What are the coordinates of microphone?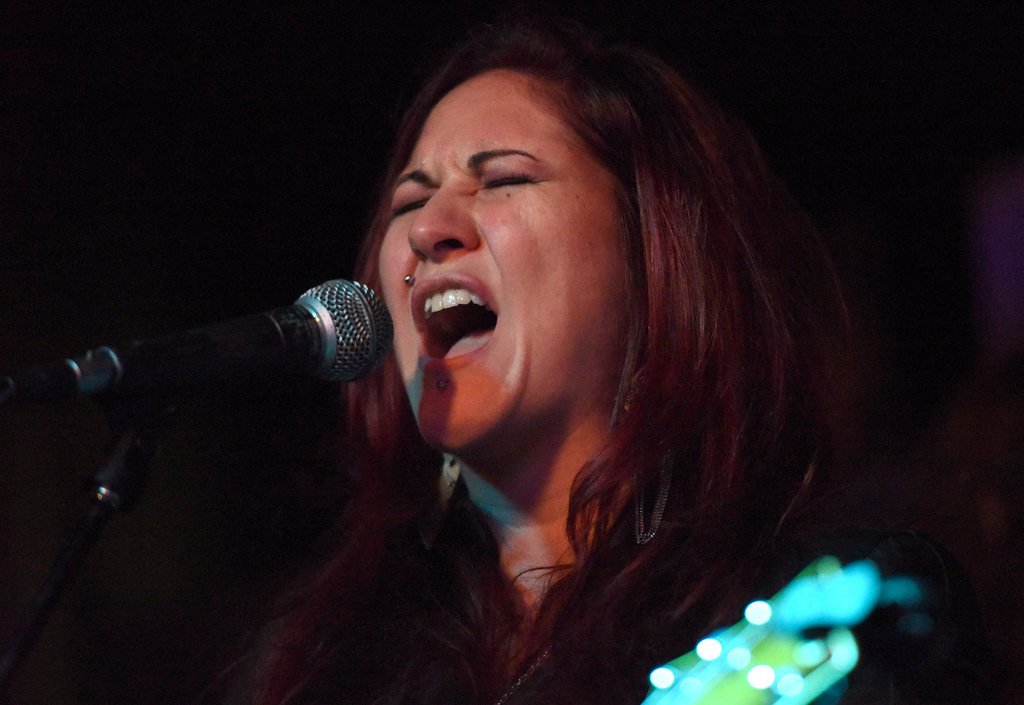
33:274:405:408.
